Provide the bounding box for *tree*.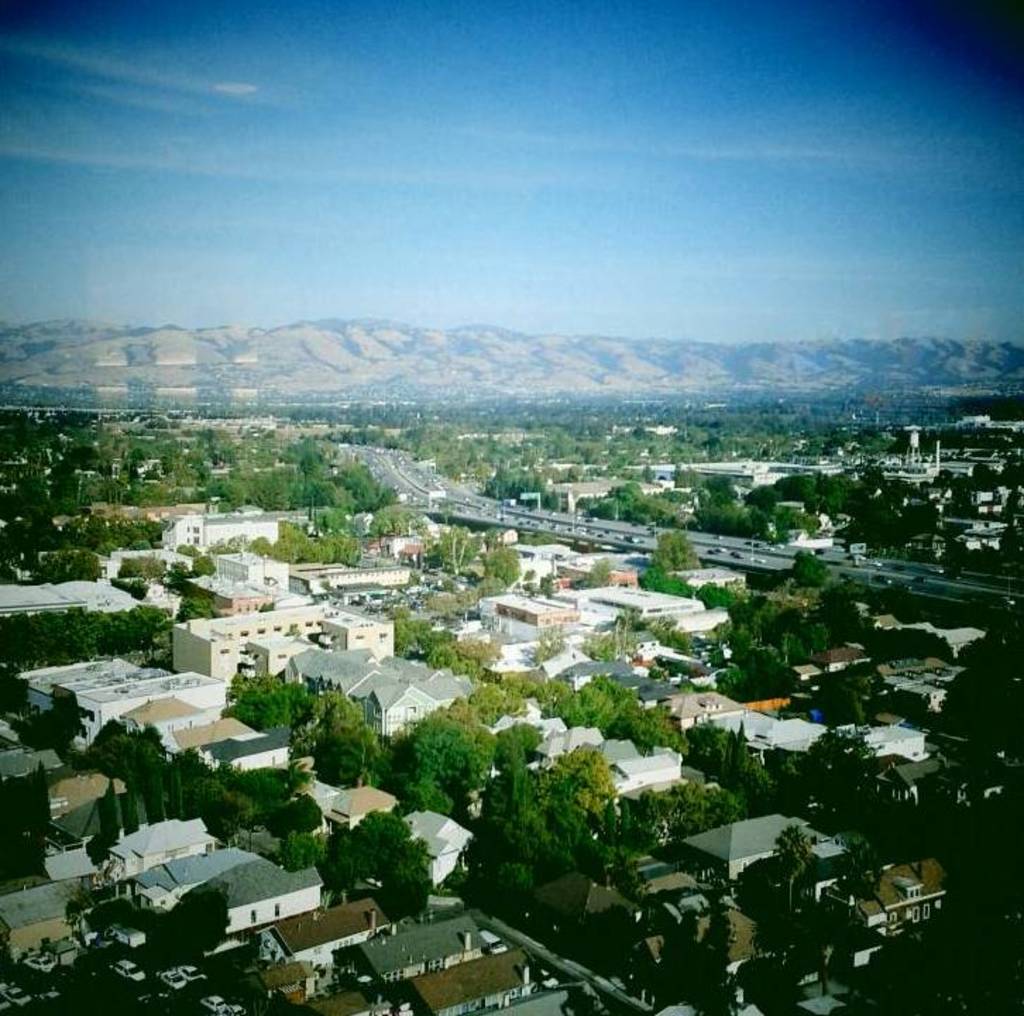
[505,735,623,855].
